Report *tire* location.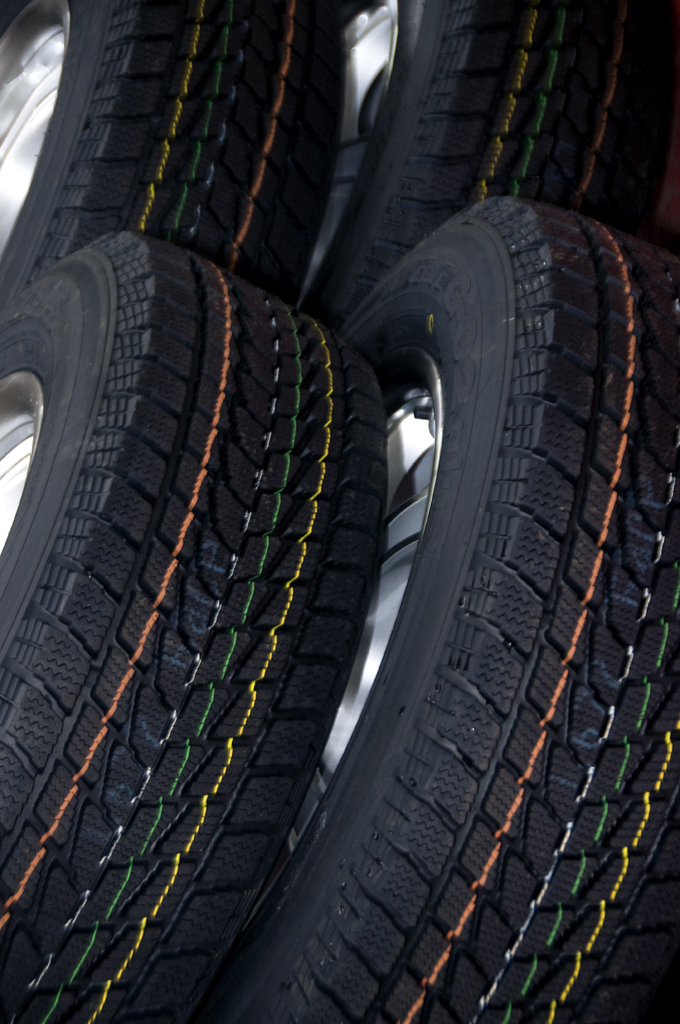
Report: region(297, 0, 679, 310).
